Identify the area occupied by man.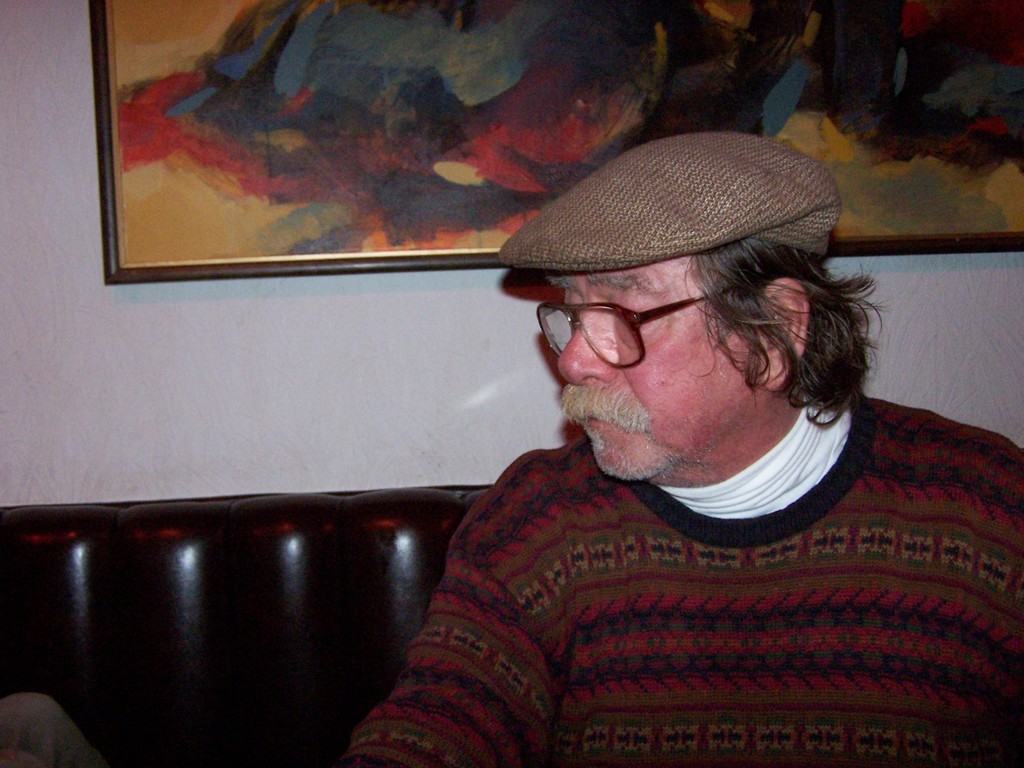
Area: locate(305, 110, 981, 750).
